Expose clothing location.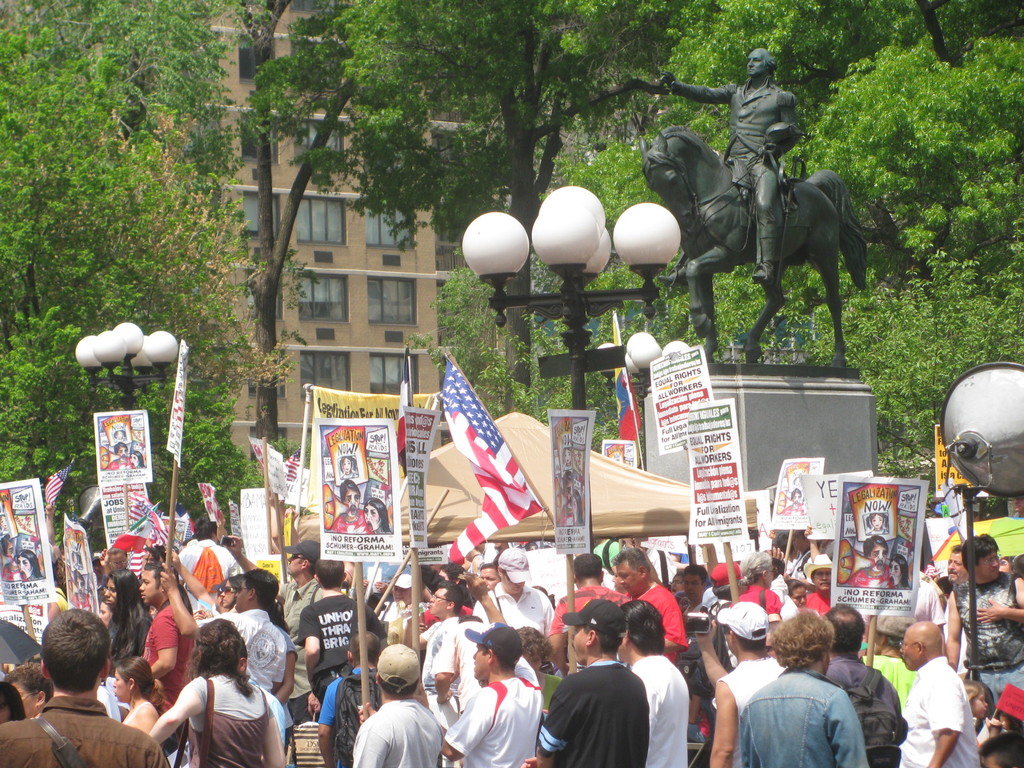
Exposed at [626,657,691,767].
